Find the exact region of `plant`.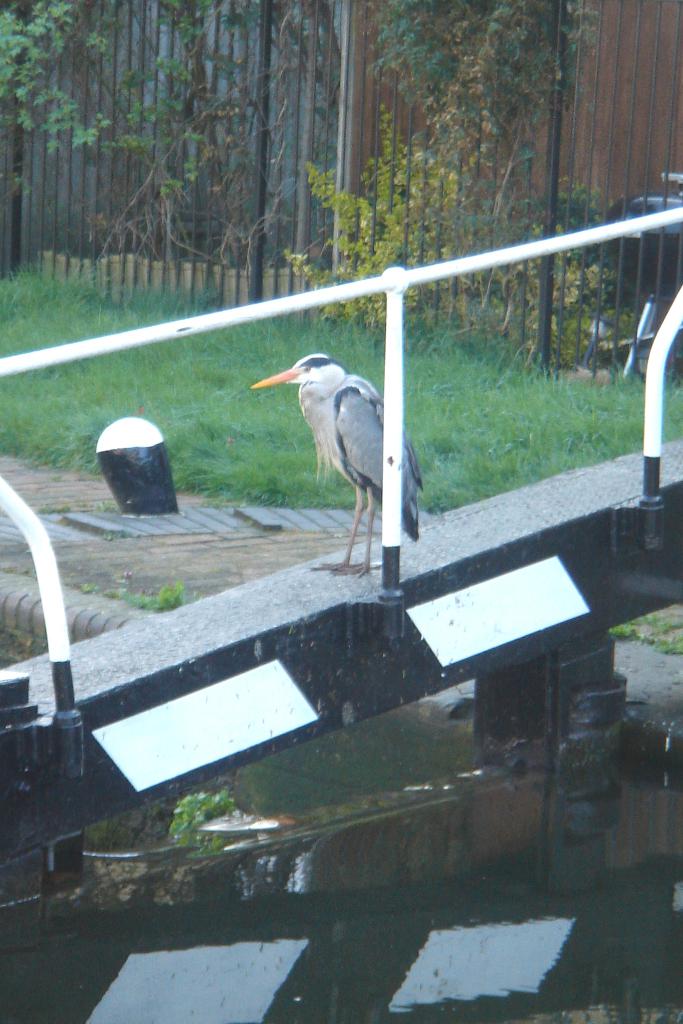
Exact region: l=608, t=594, r=682, b=655.
